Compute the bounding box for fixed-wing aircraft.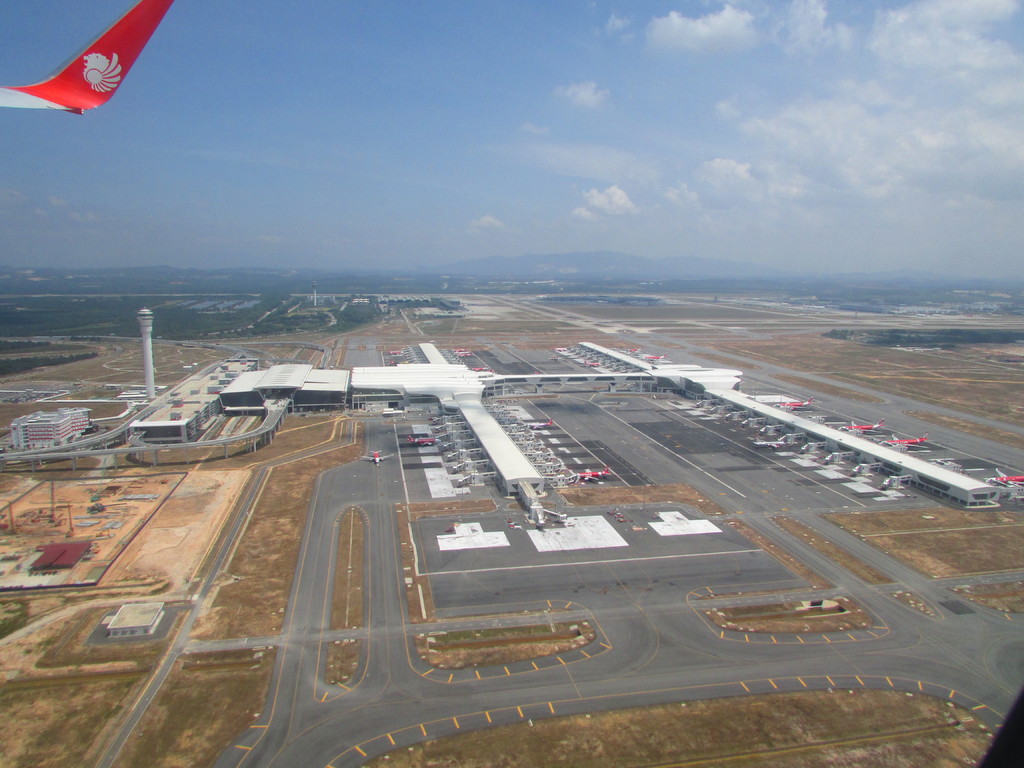
838,415,886,435.
